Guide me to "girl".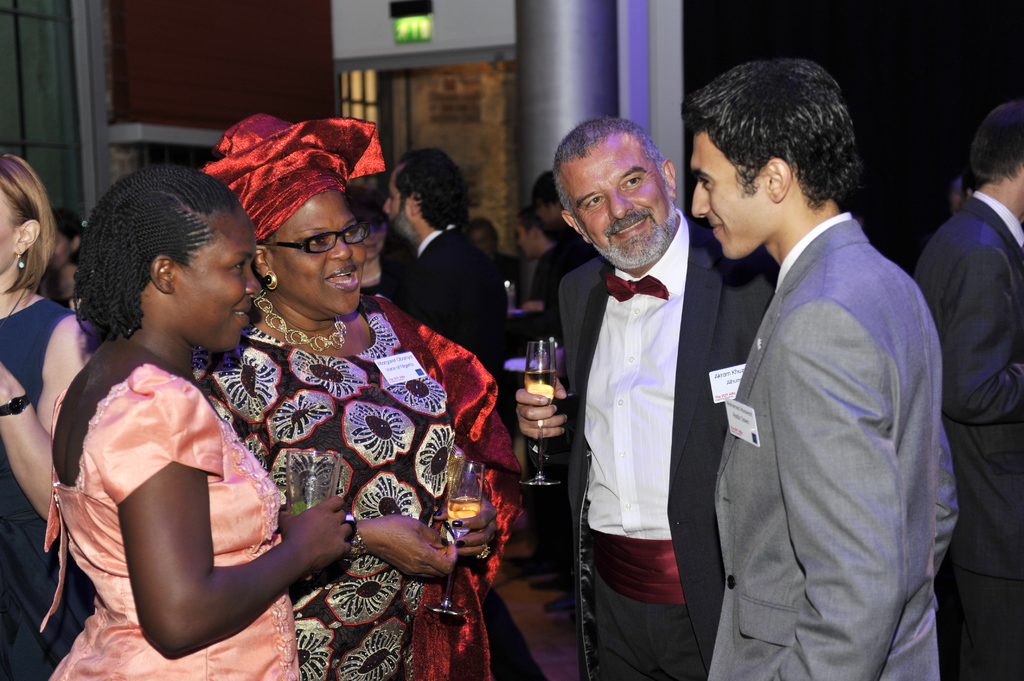
Guidance: [left=1, top=154, right=100, bottom=680].
